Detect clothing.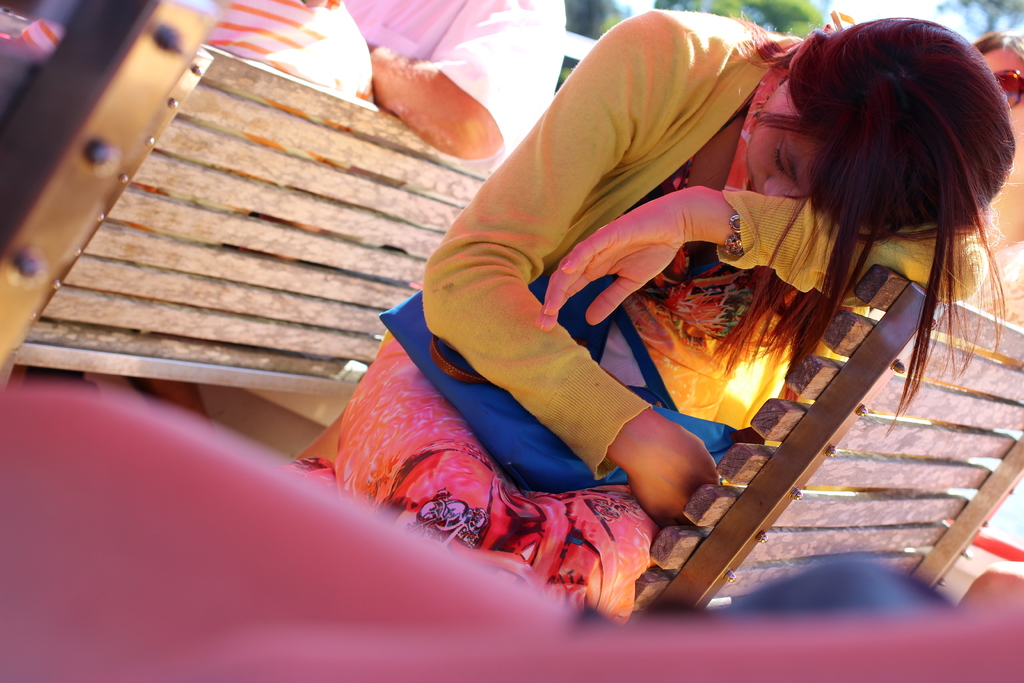
Detected at [281,6,982,635].
